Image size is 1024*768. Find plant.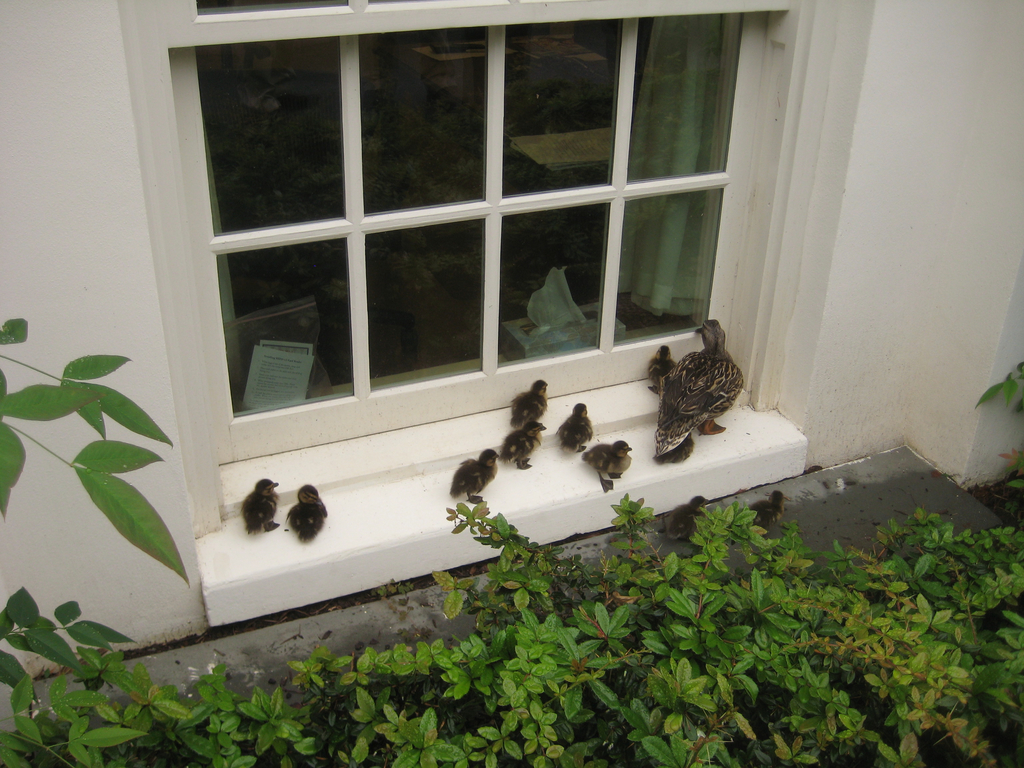
{"left": 969, "top": 355, "right": 1023, "bottom": 417}.
